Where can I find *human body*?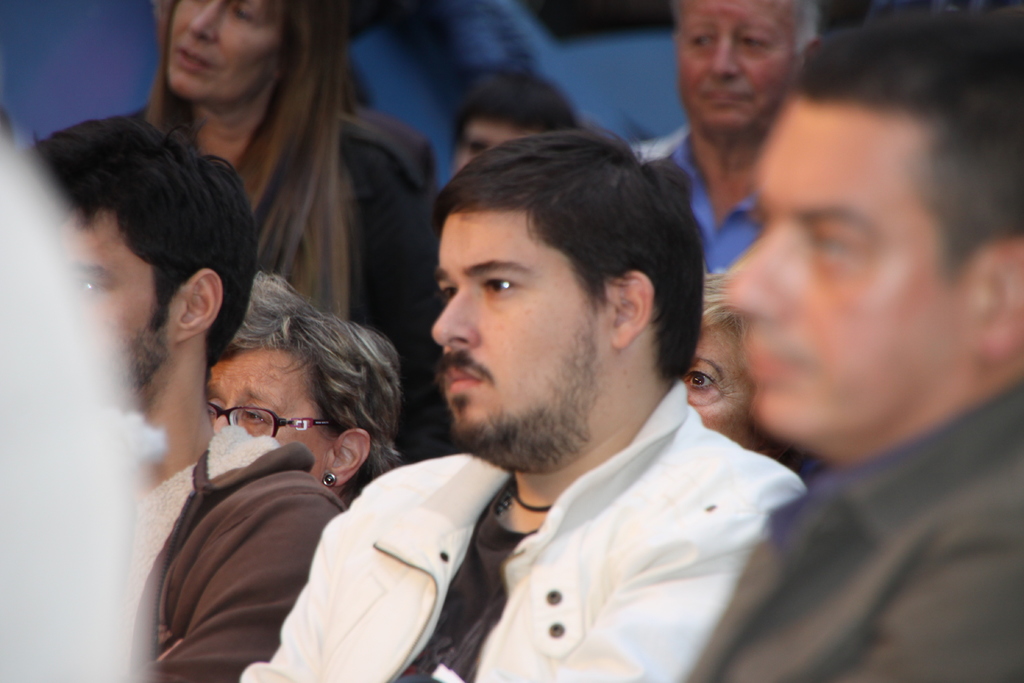
You can find it at box=[236, 119, 810, 682].
